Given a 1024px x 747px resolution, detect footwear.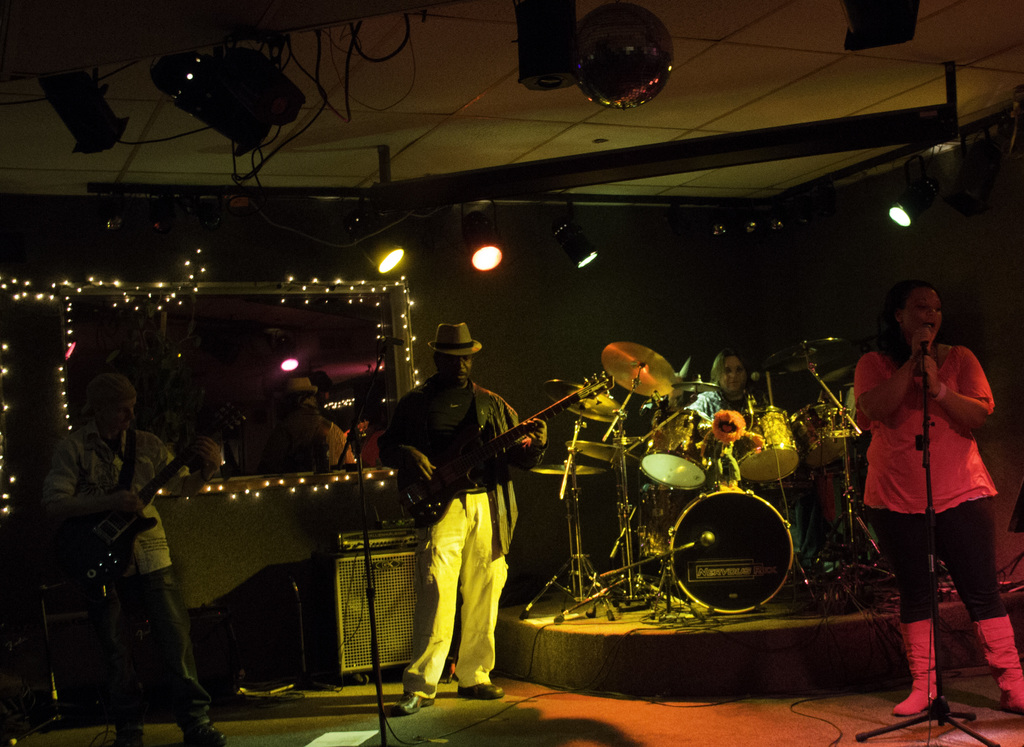
(x1=886, y1=615, x2=941, y2=717).
